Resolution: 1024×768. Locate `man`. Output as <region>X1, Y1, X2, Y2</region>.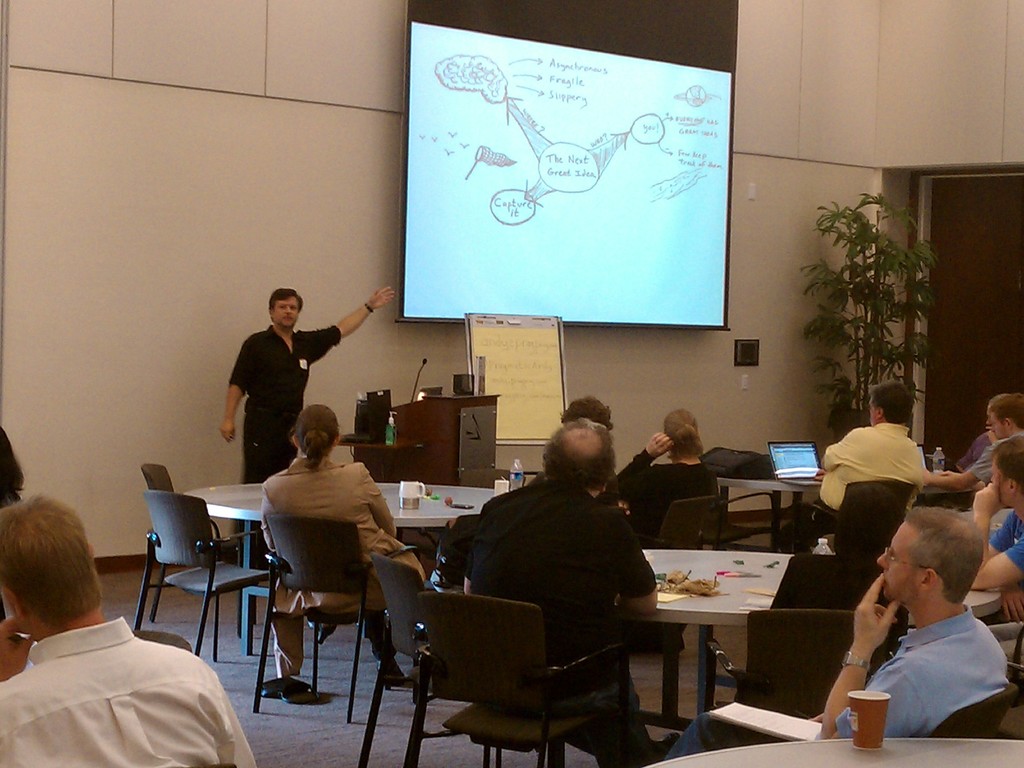
<region>223, 285, 397, 567</region>.
